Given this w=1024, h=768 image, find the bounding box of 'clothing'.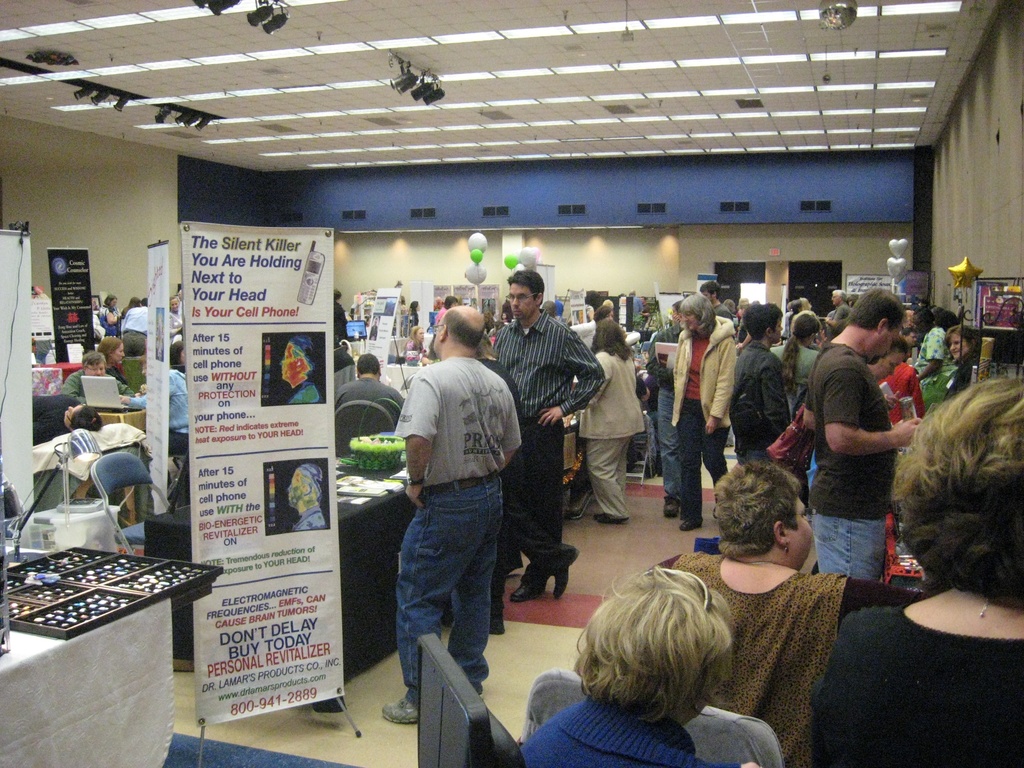
box=[658, 552, 929, 767].
